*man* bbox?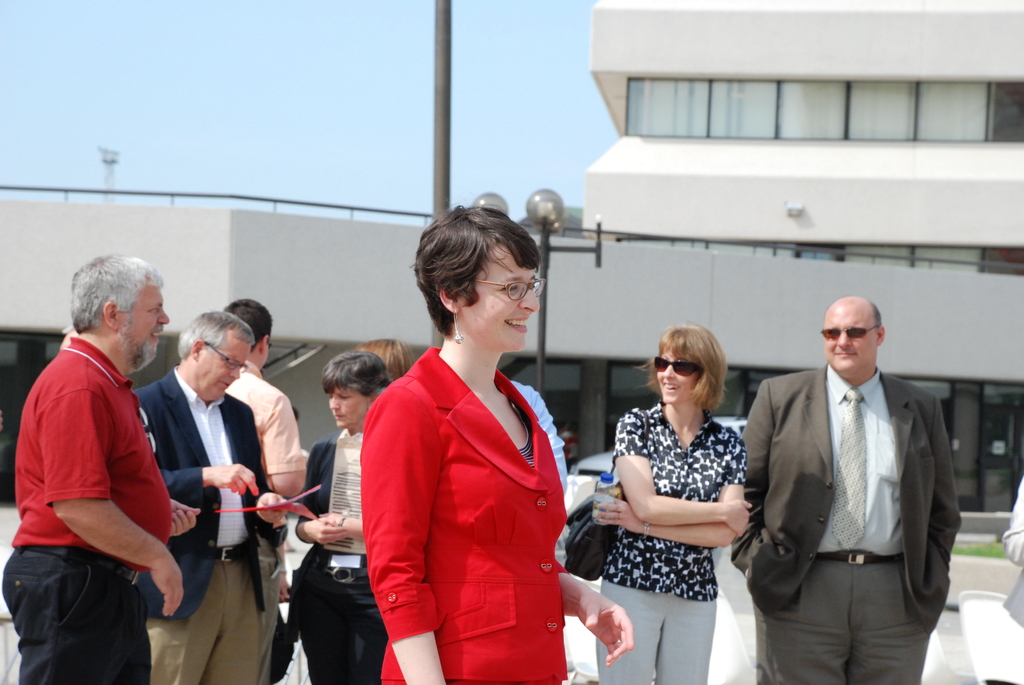
detection(730, 291, 960, 684)
